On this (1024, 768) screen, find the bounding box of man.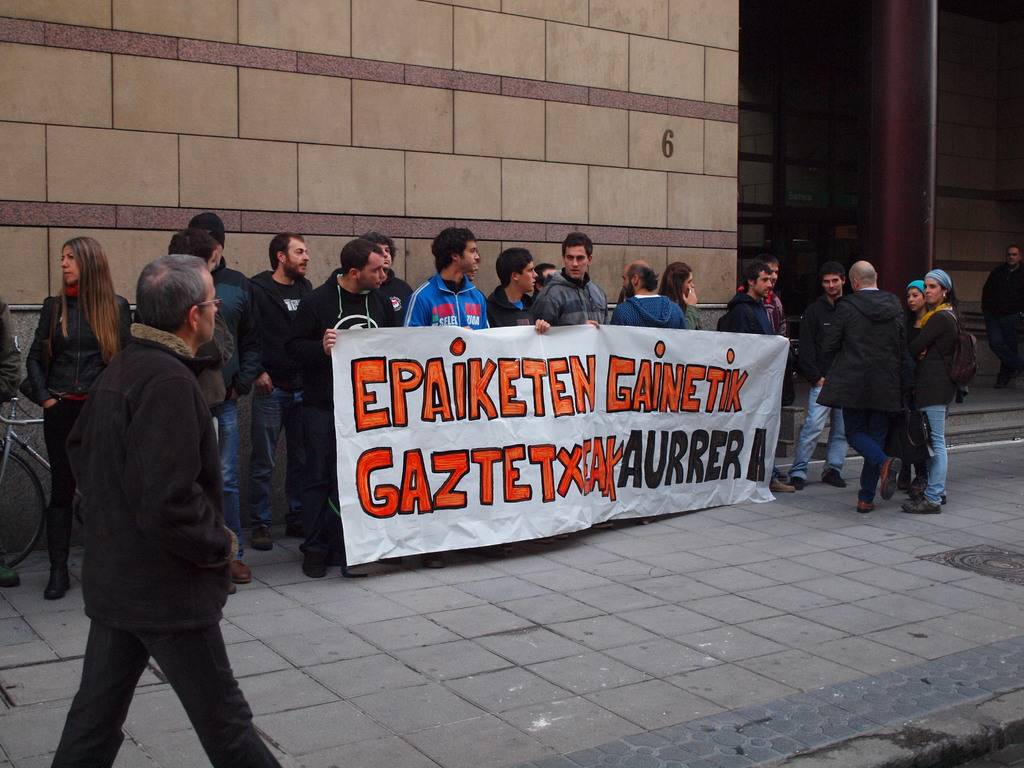
Bounding box: <bbox>181, 207, 258, 593</bbox>.
